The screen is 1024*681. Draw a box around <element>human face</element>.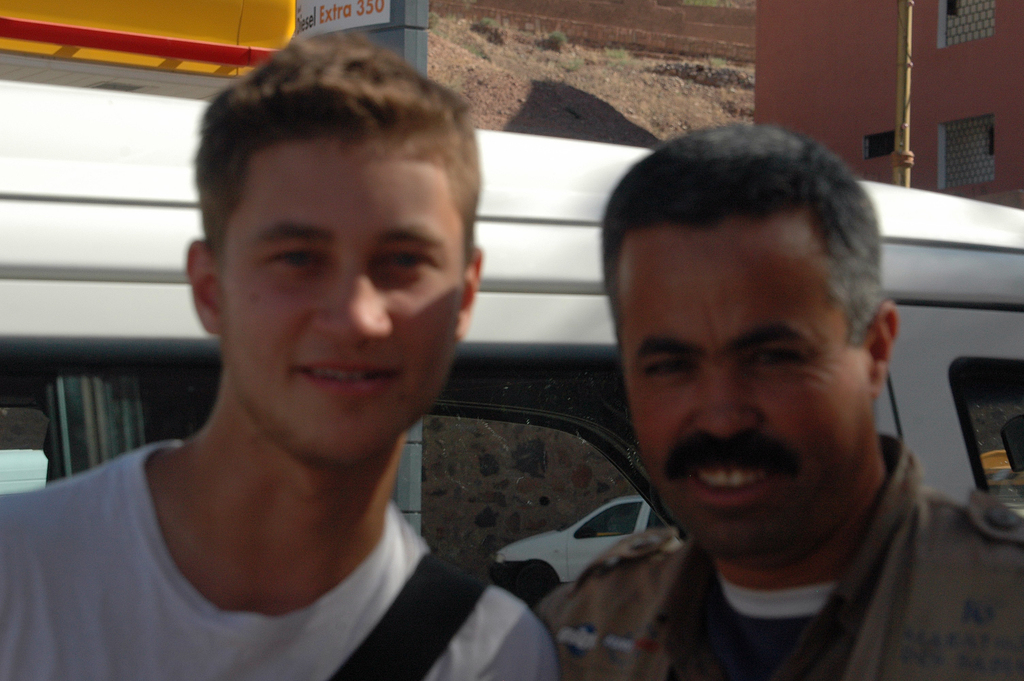
(left=228, top=145, right=449, bottom=472).
